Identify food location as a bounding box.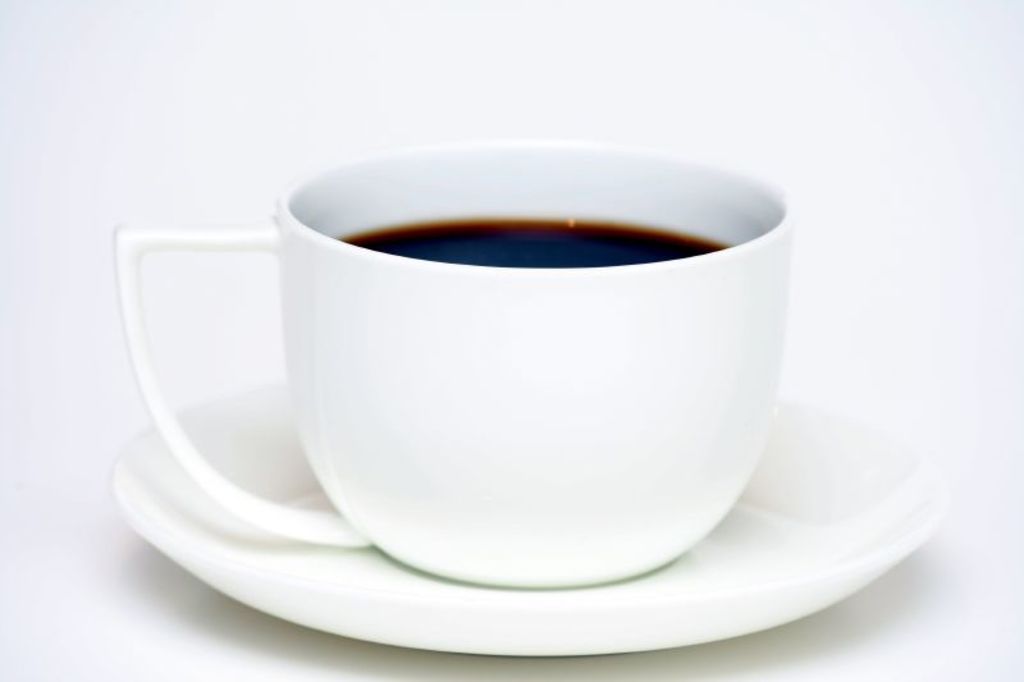
339:215:722:262.
